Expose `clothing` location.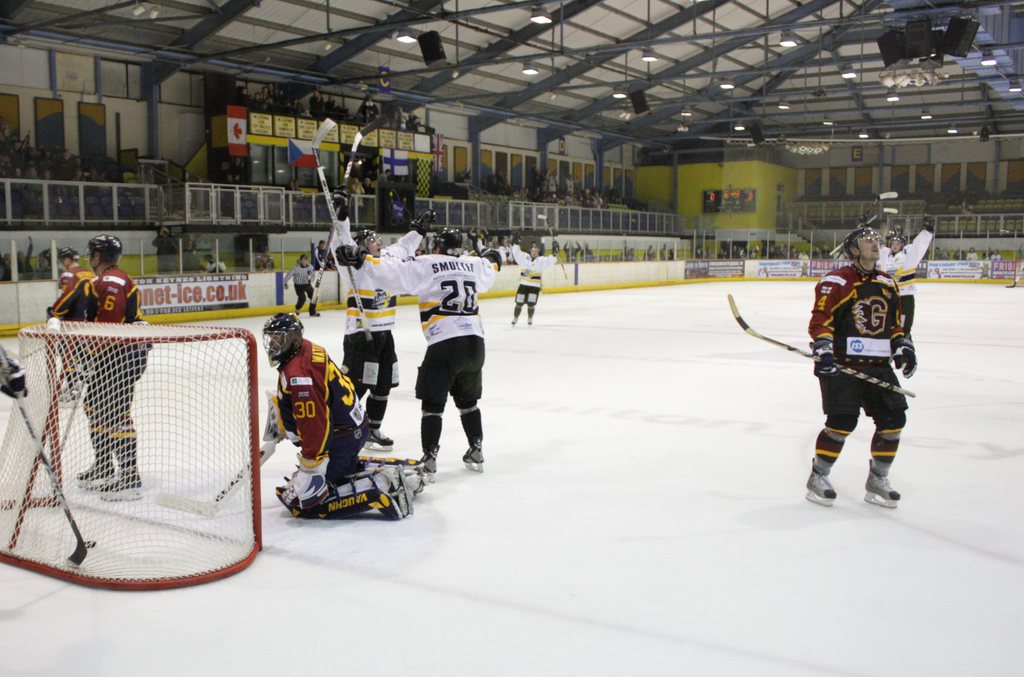
Exposed at bbox=(356, 257, 484, 466).
